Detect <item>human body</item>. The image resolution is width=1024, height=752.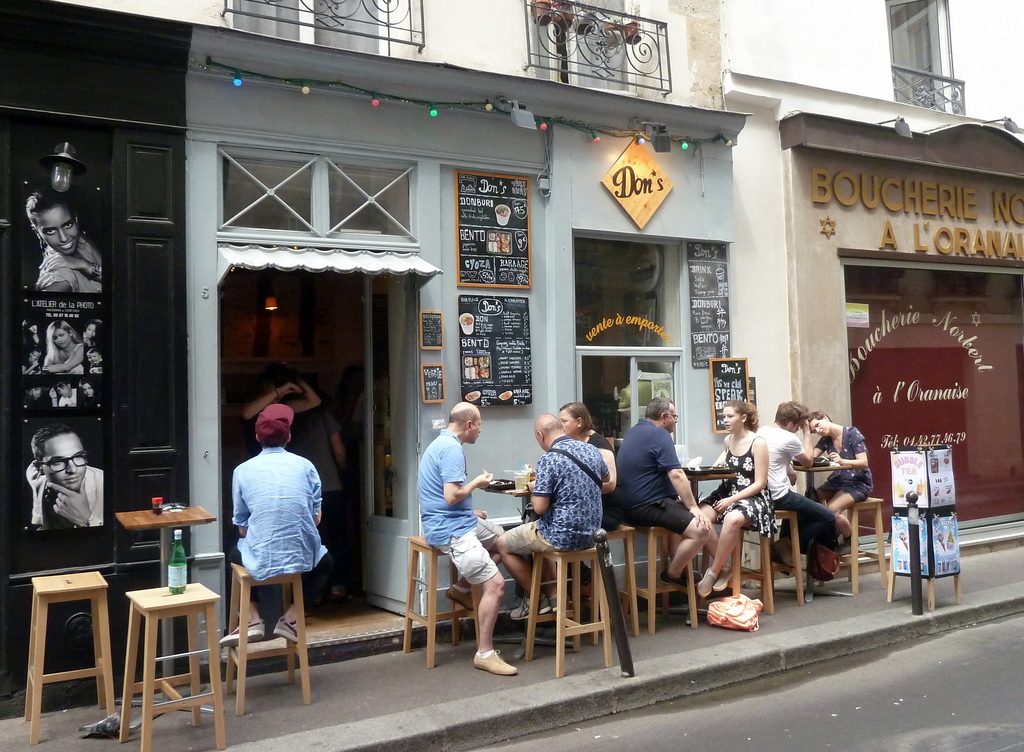
{"x1": 774, "y1": 414, "x2": 873, "y2": 575}.
